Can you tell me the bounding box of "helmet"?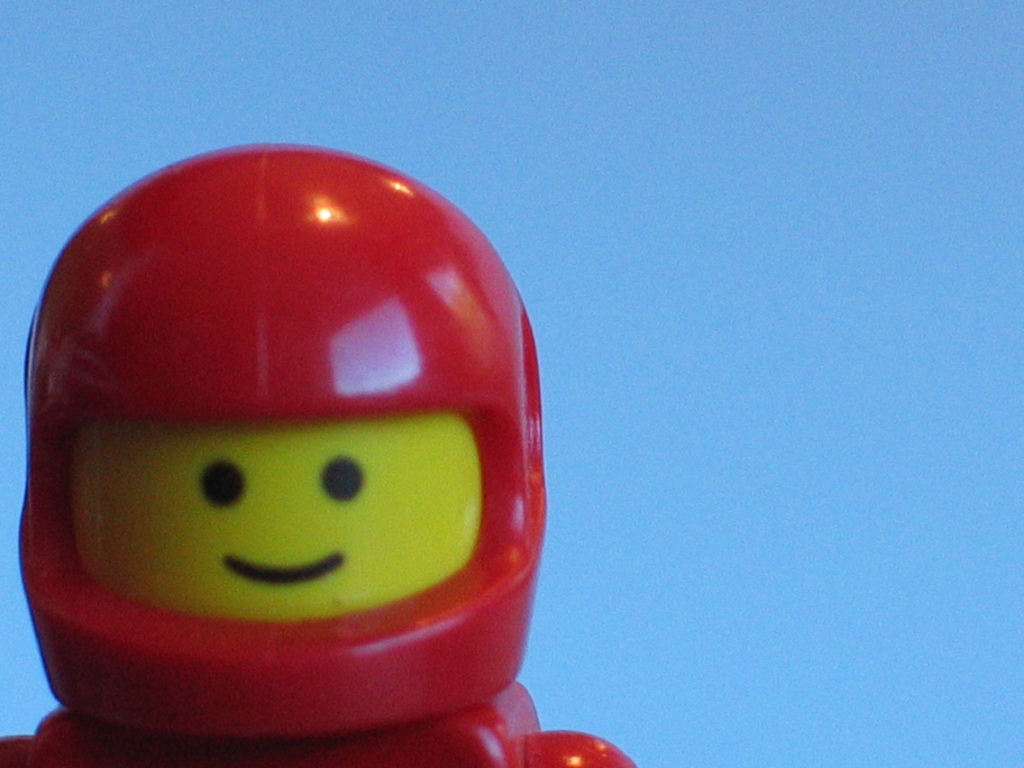
20/134/555/717.
